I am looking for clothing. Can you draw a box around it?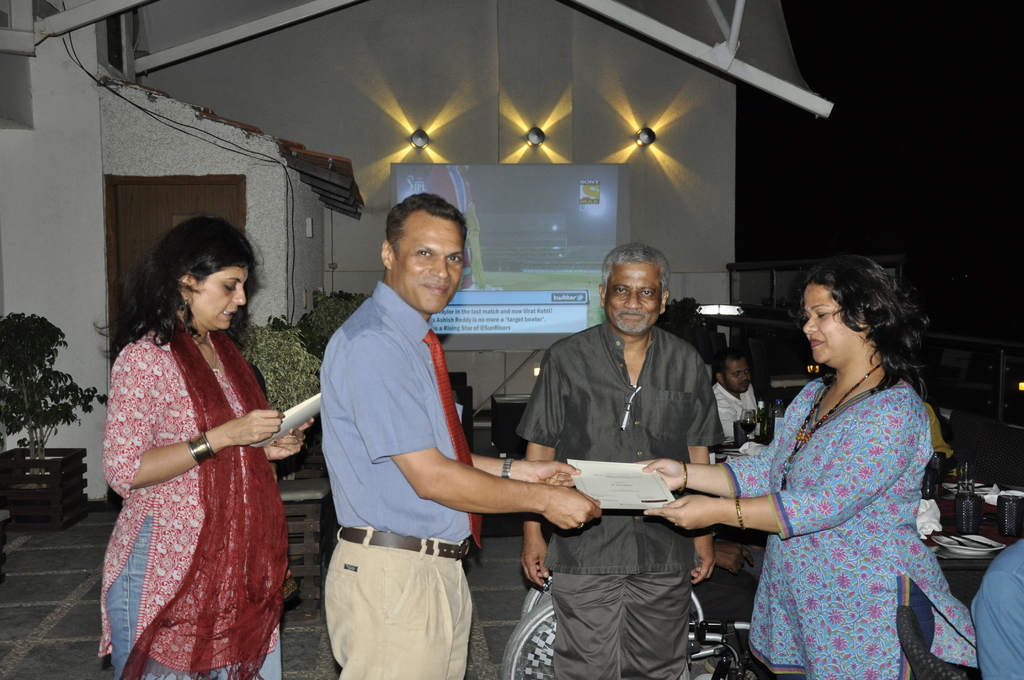
Sure, the bounding box is BBox(93, 311, 291, 679).
